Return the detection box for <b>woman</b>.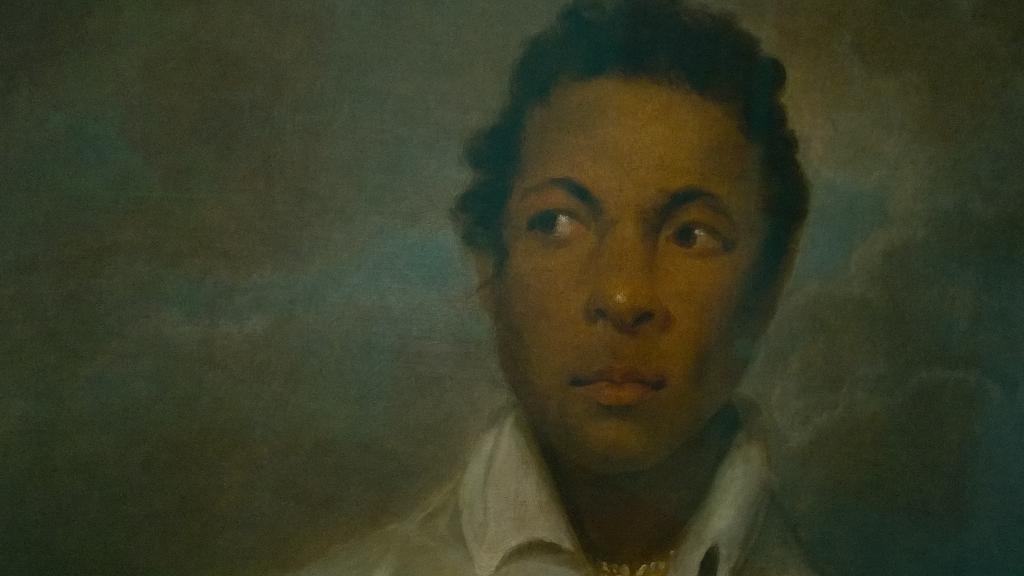
select_region(293, 0, 820, 575).
